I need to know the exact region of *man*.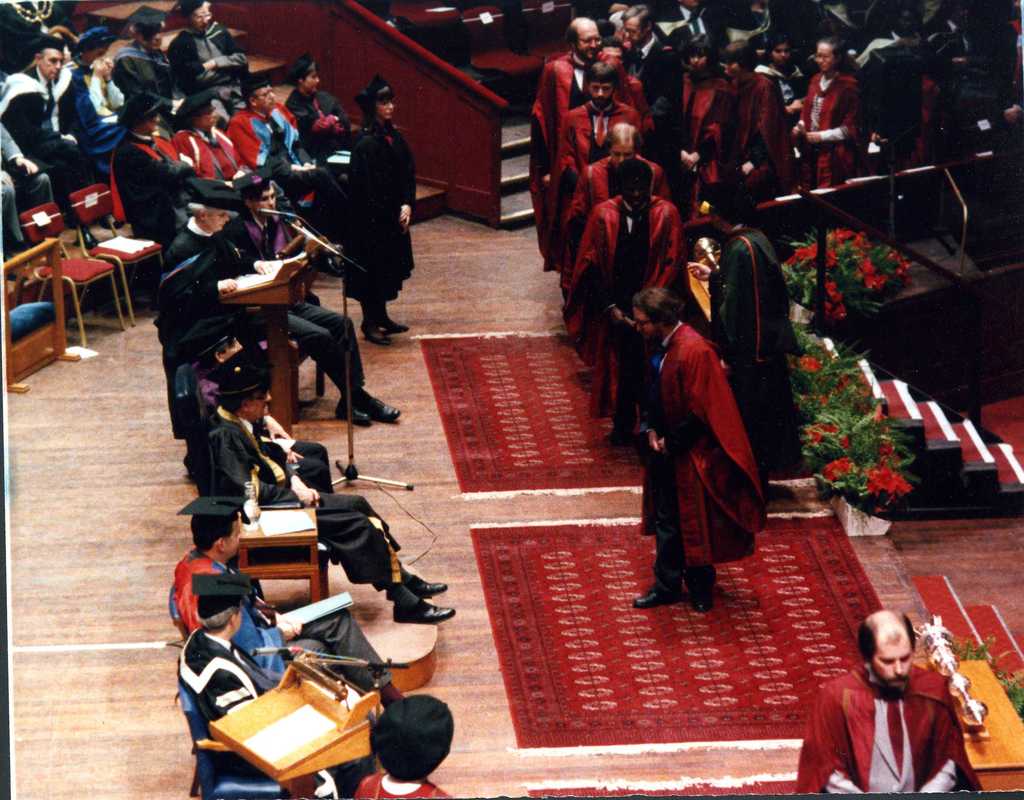
Region: bbox(538, 17, 594, 110).
